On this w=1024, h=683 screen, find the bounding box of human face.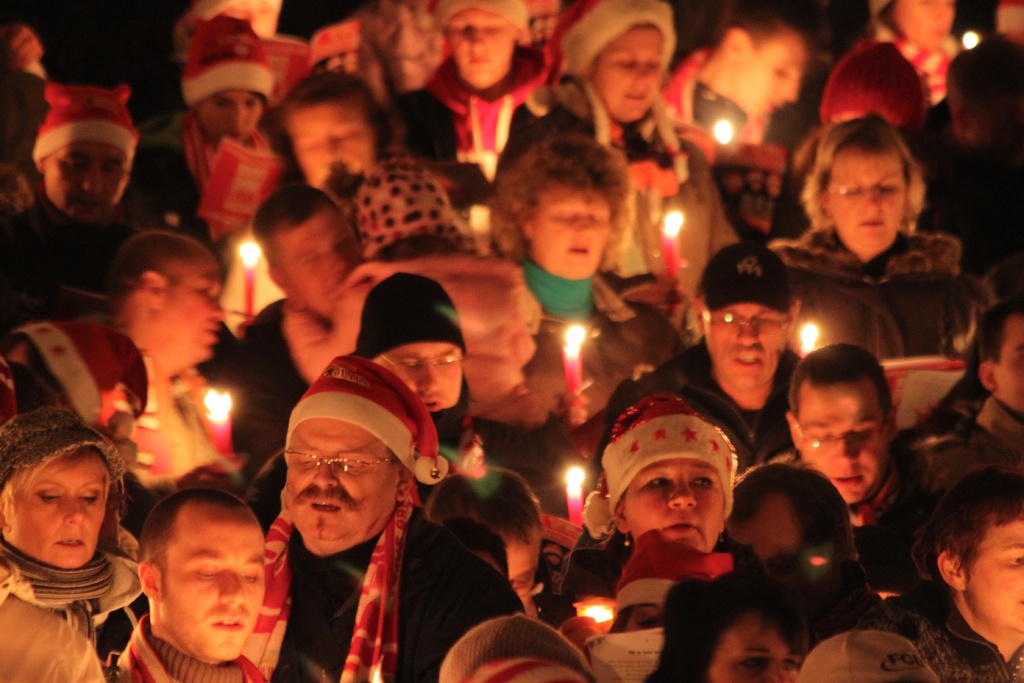
Bounding box: {"x1": 287, "y1": 419, "x2": 397, "y2": 541}.
